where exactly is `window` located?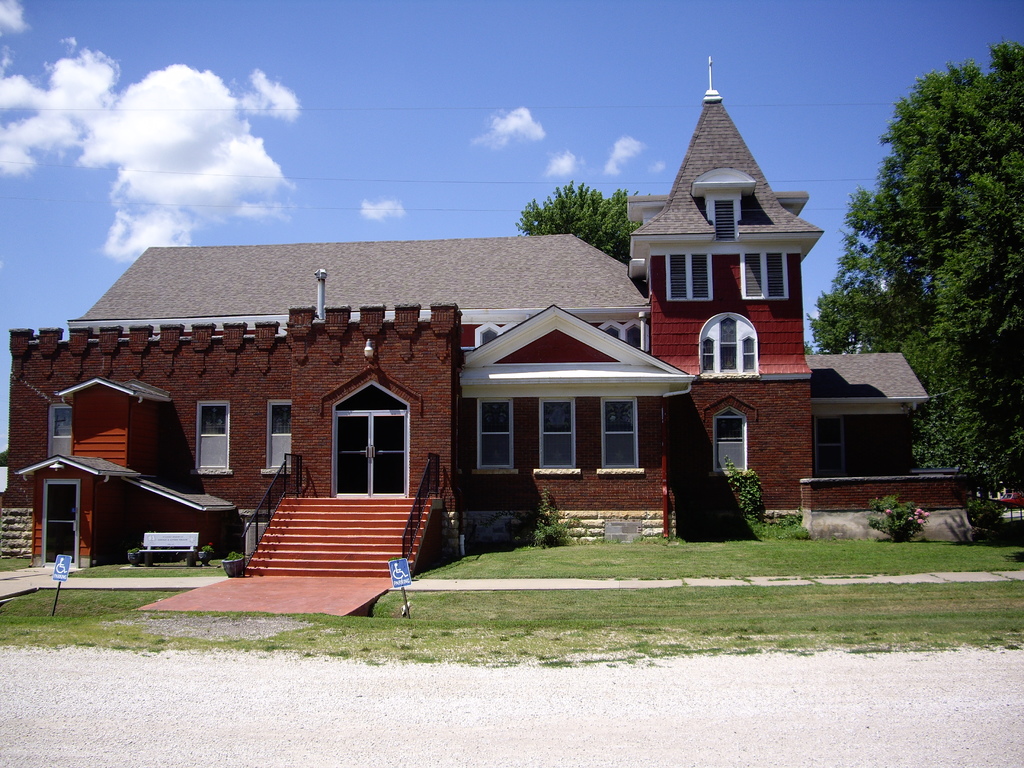
Its bounding box is box=[49, 410, 73, 466].
